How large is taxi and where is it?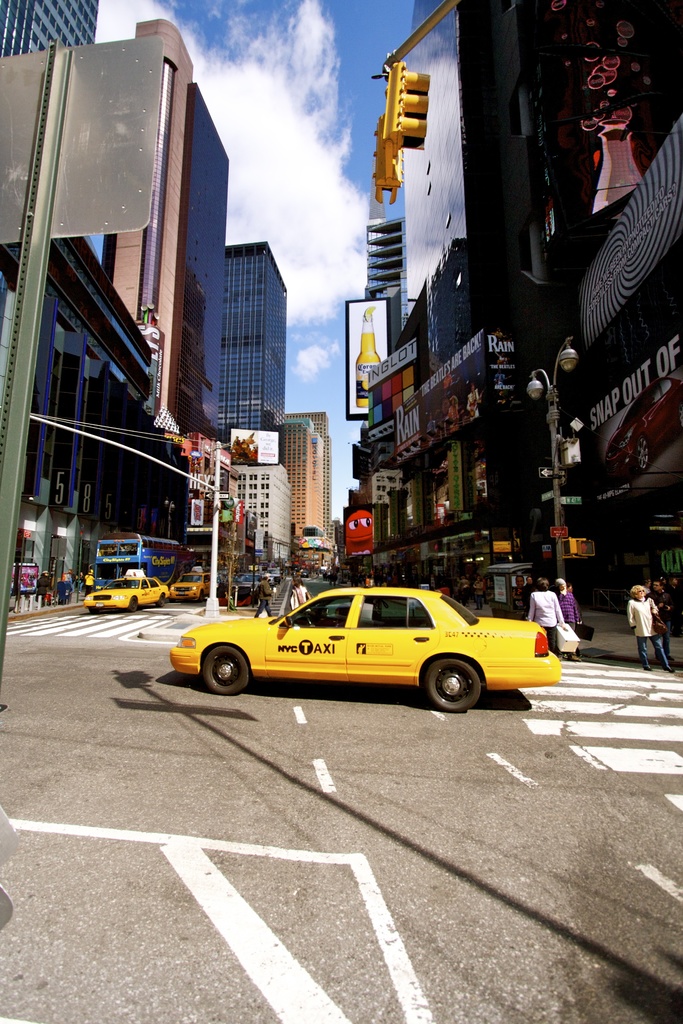
Bounding box: region(85, 565, 170, 609).
